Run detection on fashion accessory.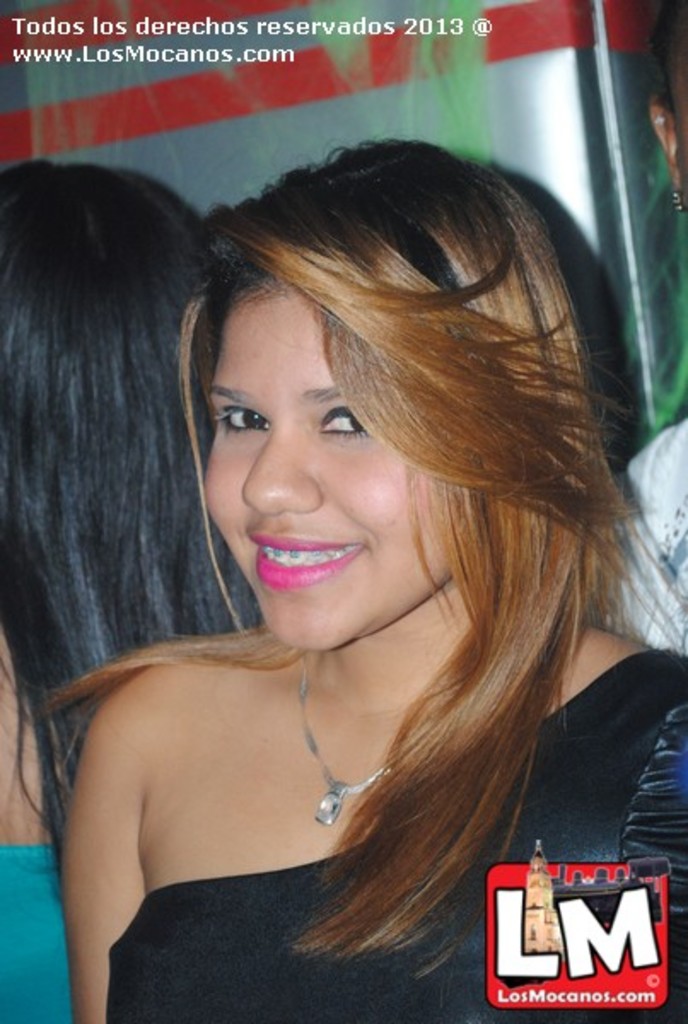
Result: locate(299, 654, 388, 833).
